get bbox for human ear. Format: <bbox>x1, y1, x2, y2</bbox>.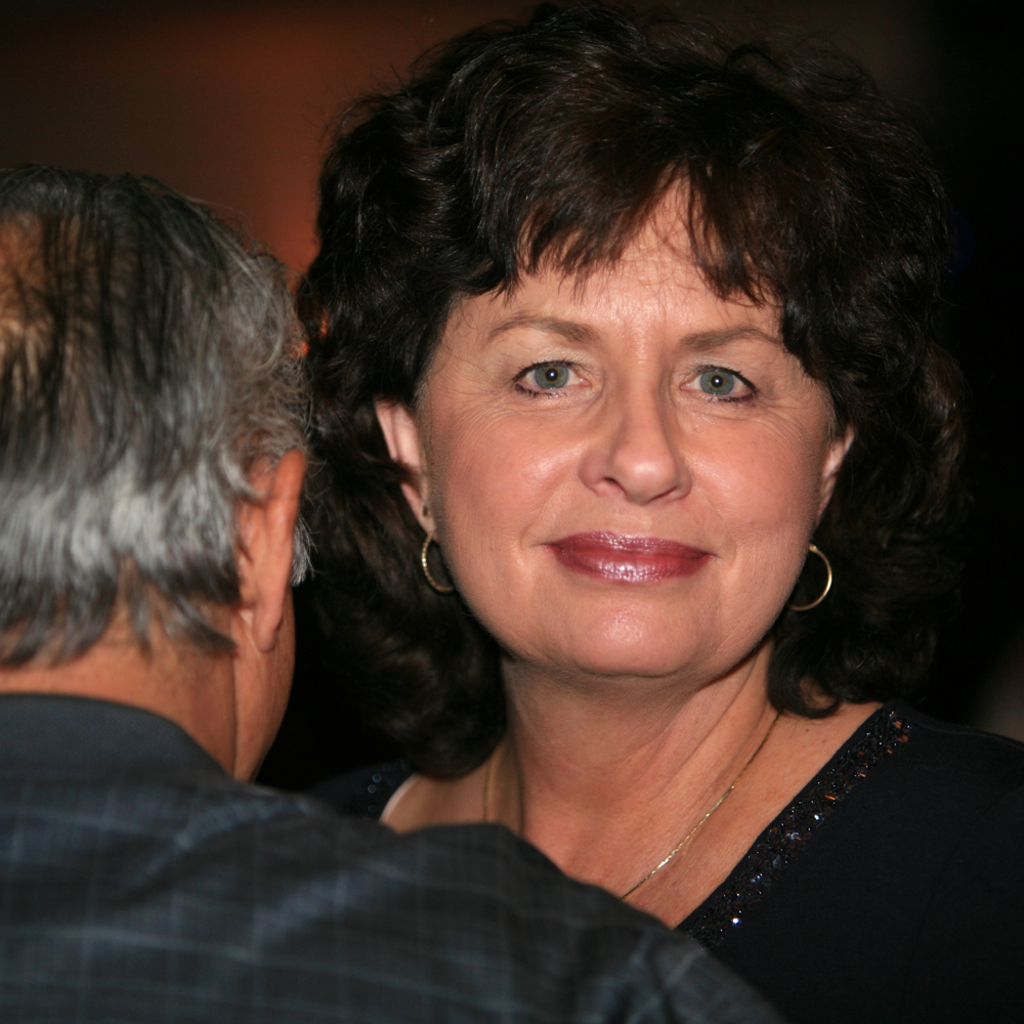
<bbox>371, 394, 430, 536</bbox>.
